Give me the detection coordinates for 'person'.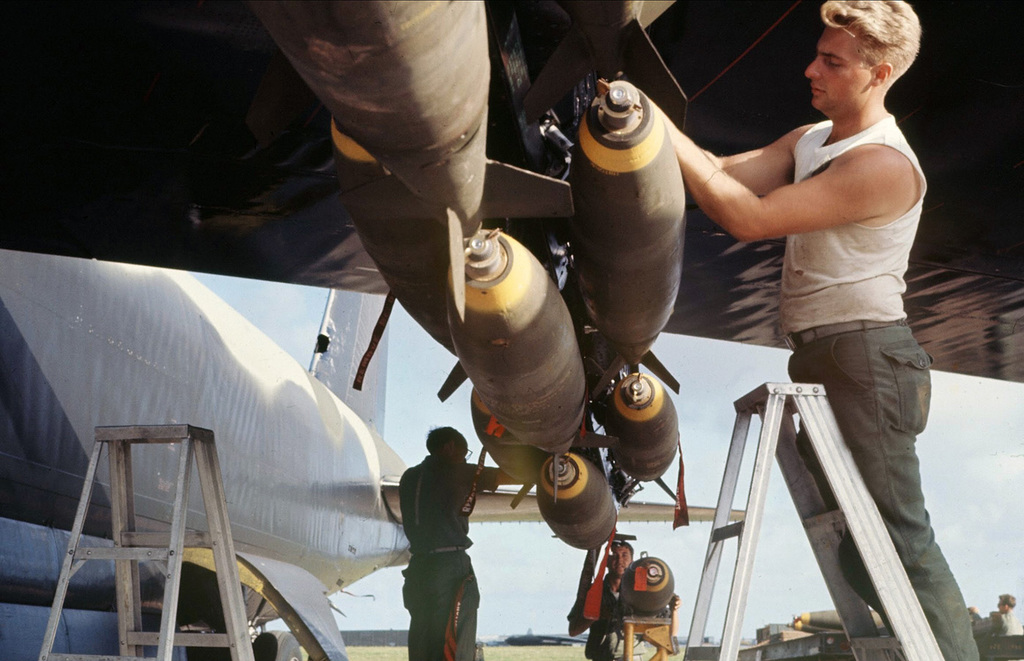
x1=390 y1=413 x2=483 y2=650.
